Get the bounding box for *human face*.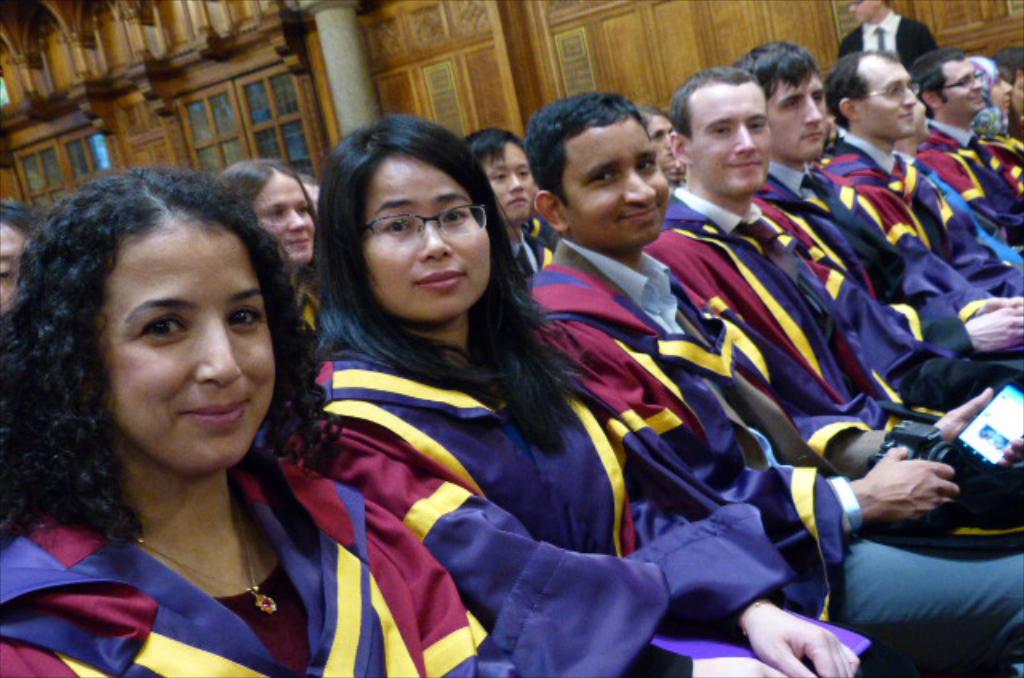
box=[765, 74, 824, 160].
